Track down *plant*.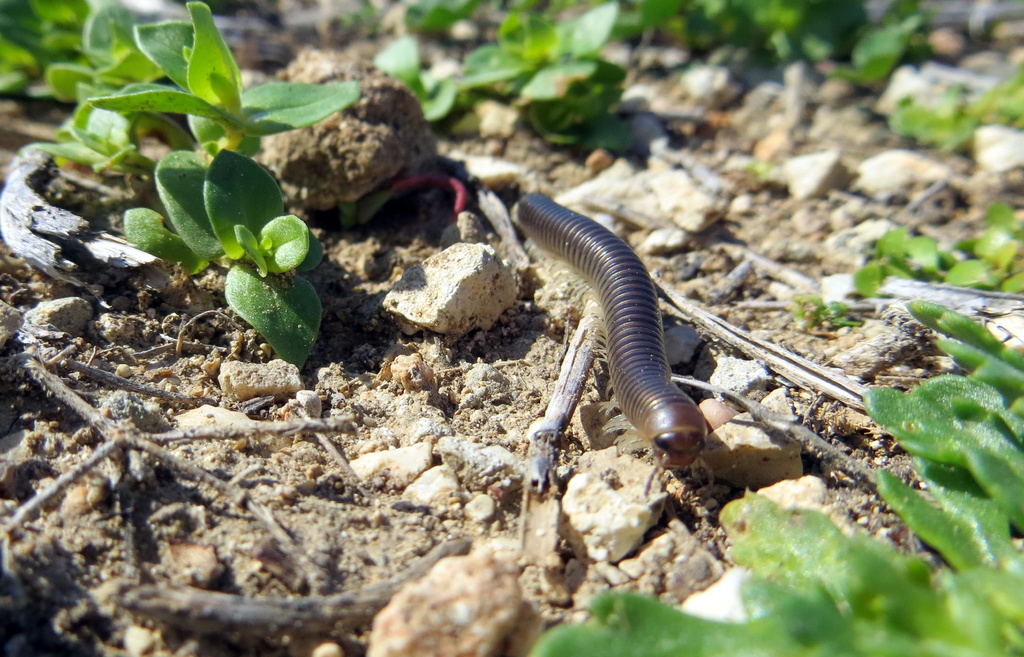
Tracked to 465 0 635 147.
